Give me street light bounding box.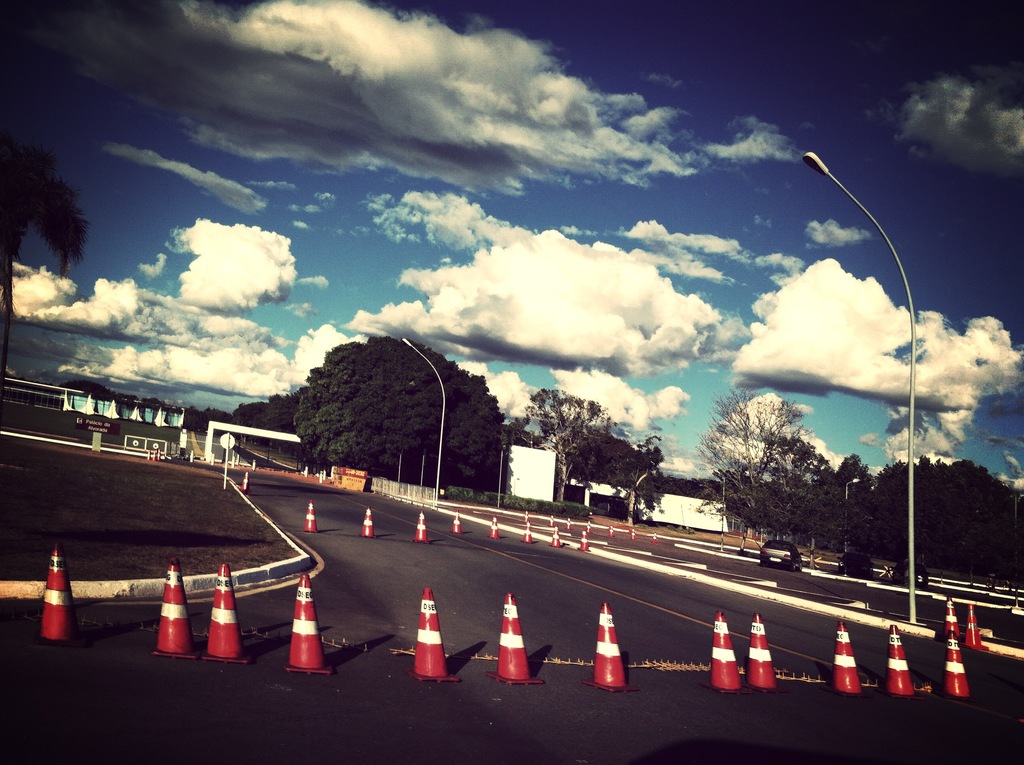
[776, 150, 959, 641].
